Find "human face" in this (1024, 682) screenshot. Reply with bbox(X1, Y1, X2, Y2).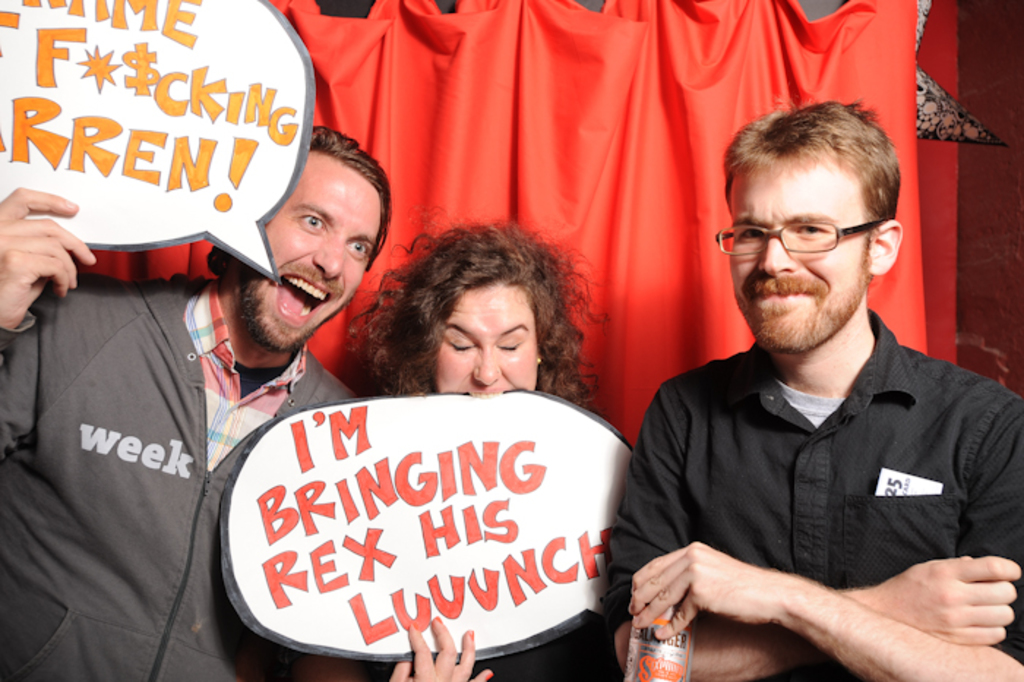
bbox(439, 272, 535, 391).
